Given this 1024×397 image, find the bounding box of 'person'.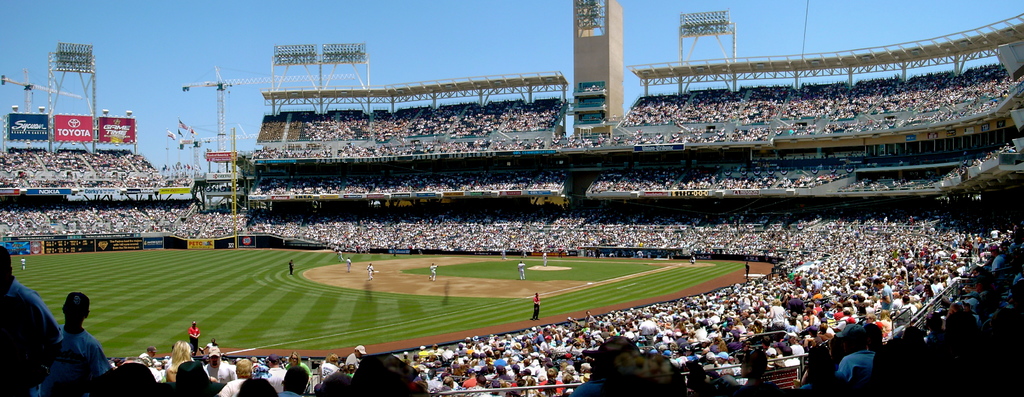
region(287, 252, 297, 273).
